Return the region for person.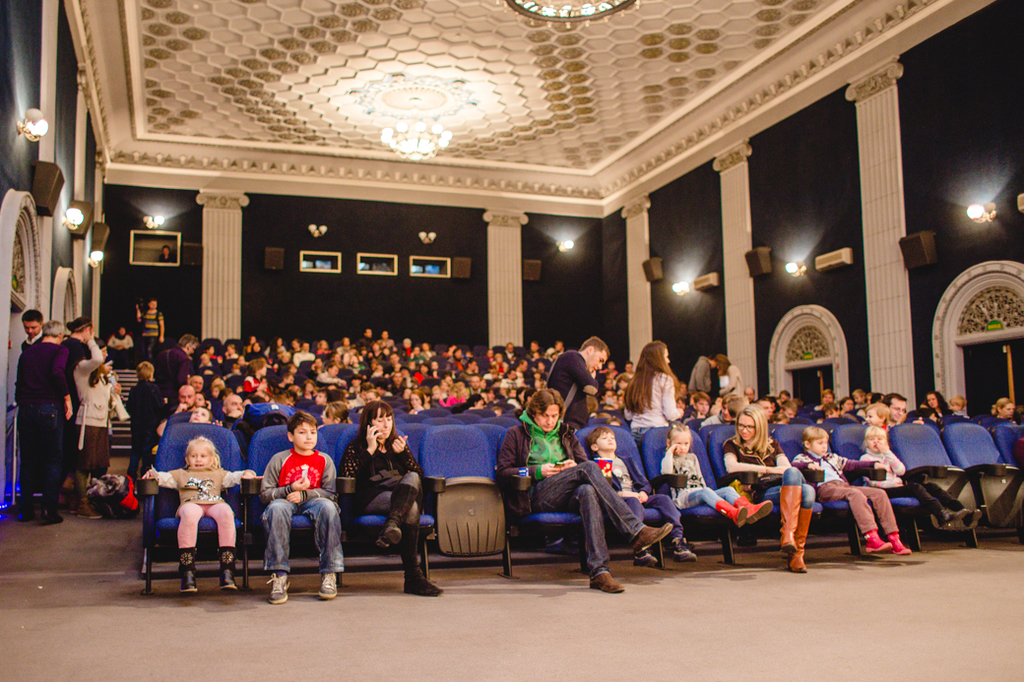
box(795, 422, 911, 551).
